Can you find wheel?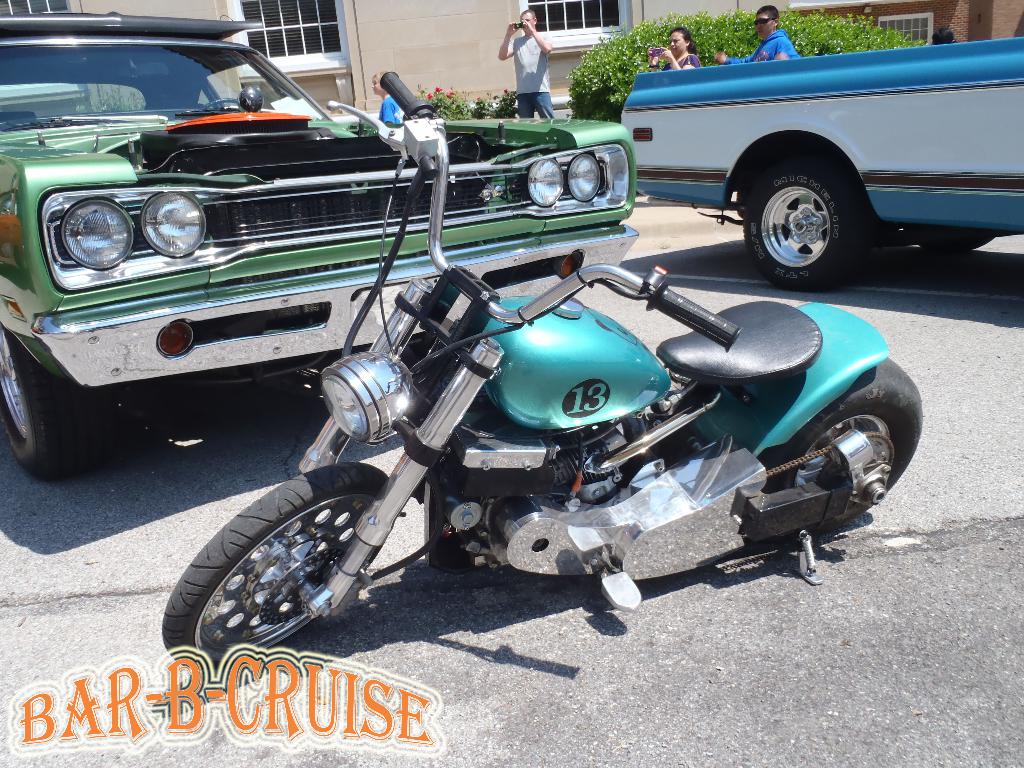
Yes, bounding box: bbox=(914, 233, 1000, 253).
